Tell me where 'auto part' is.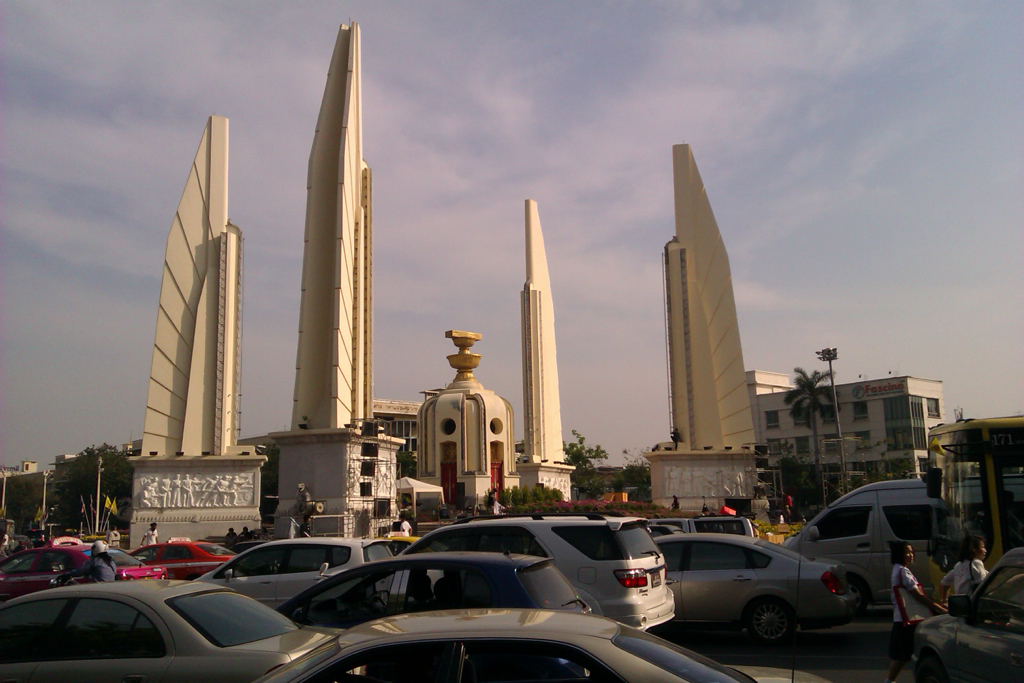
'auto part' is at Rect(805, 522, 826, 545).
